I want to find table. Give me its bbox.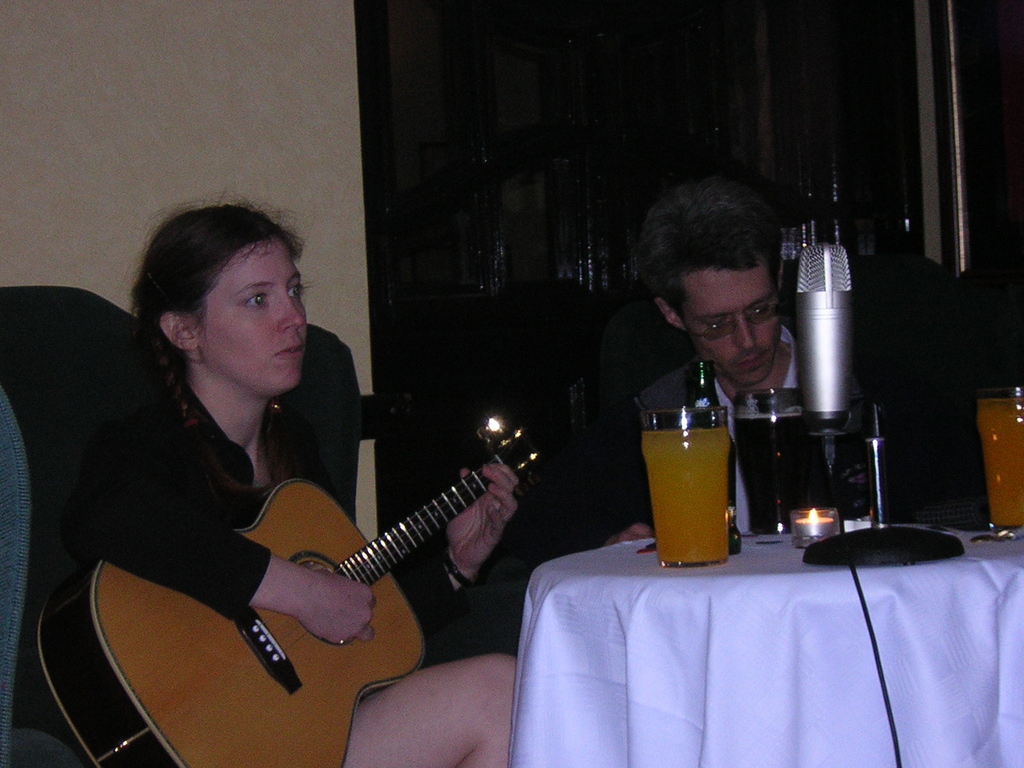
(529, 458, 974, 751).
